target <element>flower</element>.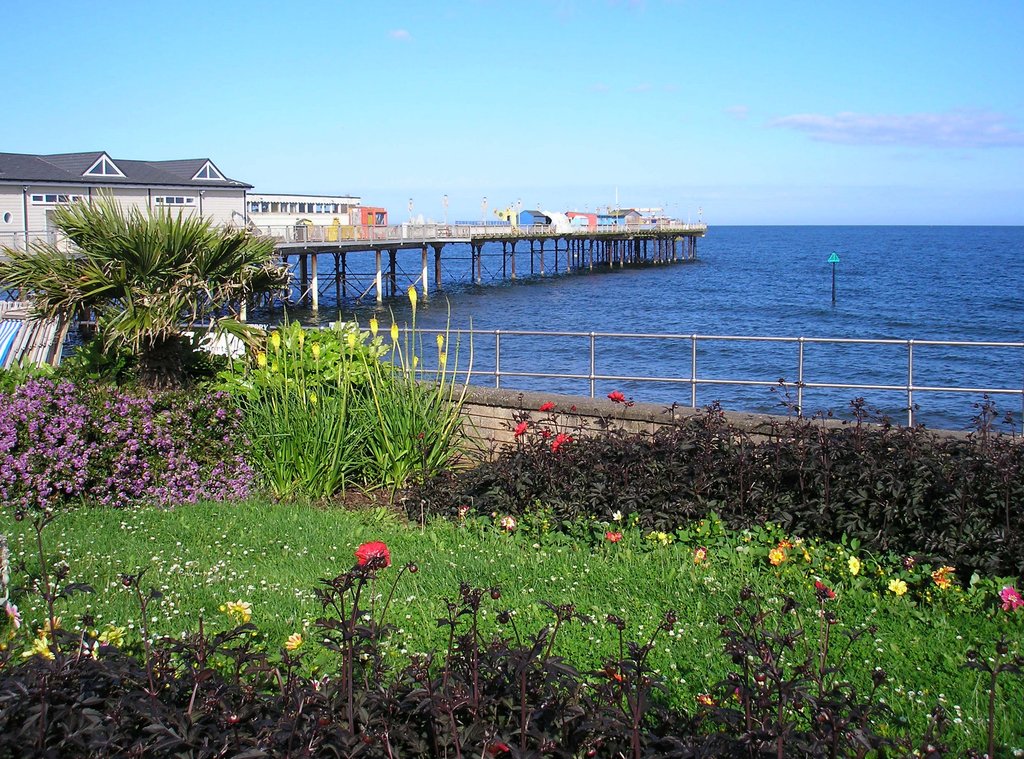
Target region: rect(23, 638, 63, 666).
